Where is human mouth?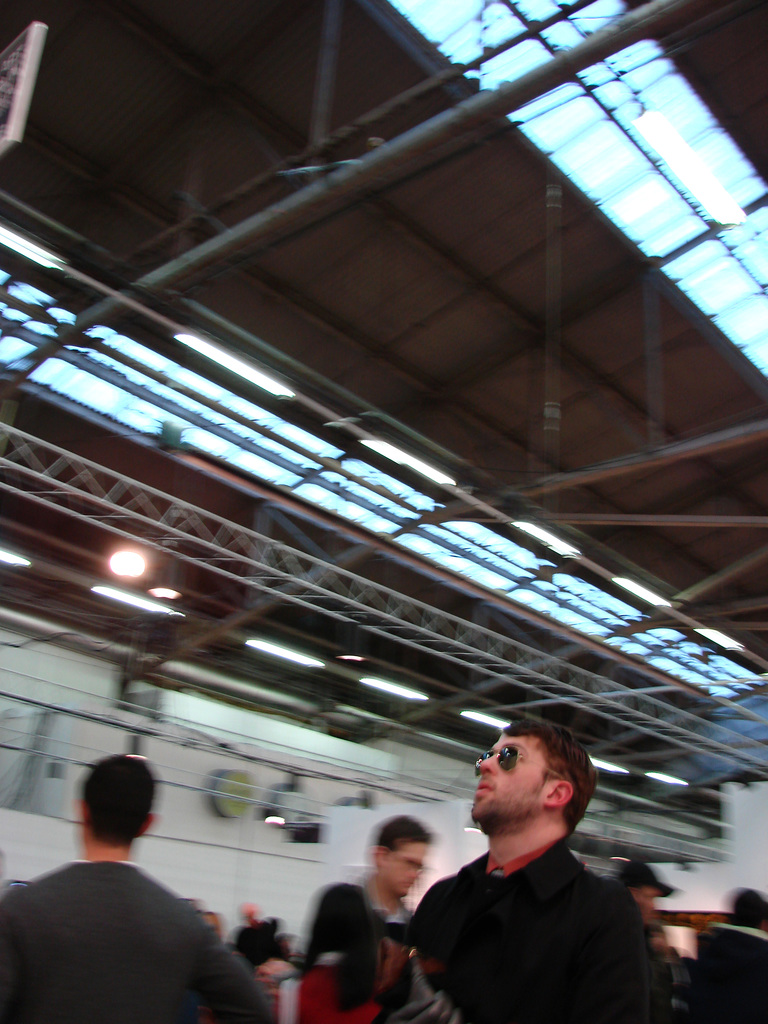
x1=474 y1=780 x2=497 y2=793.
